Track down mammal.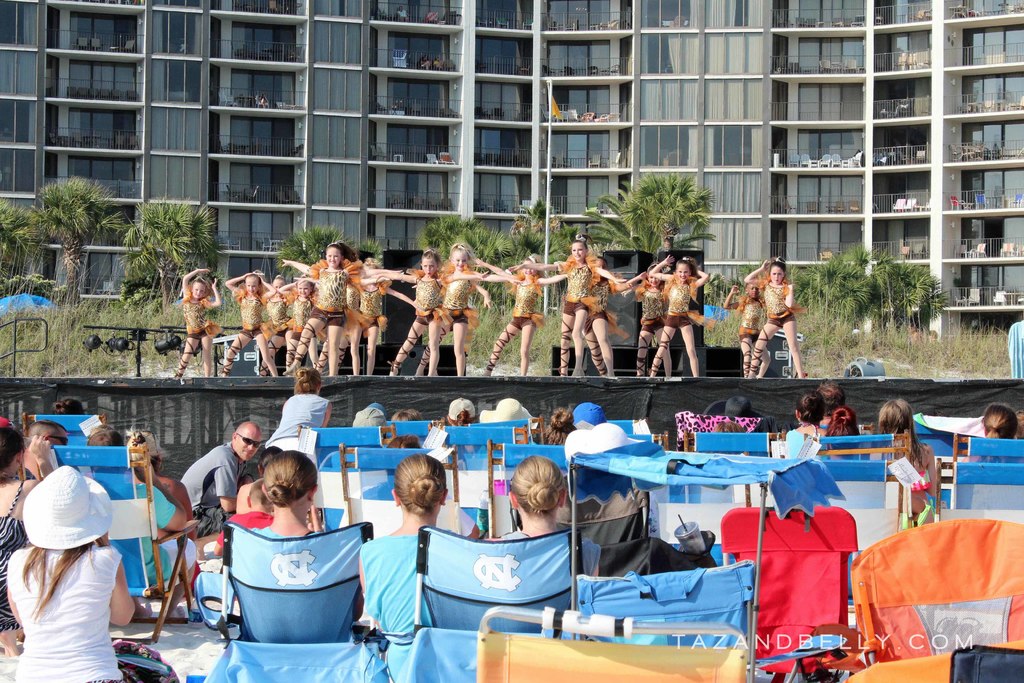
Tracked to [548,404,576,449].
